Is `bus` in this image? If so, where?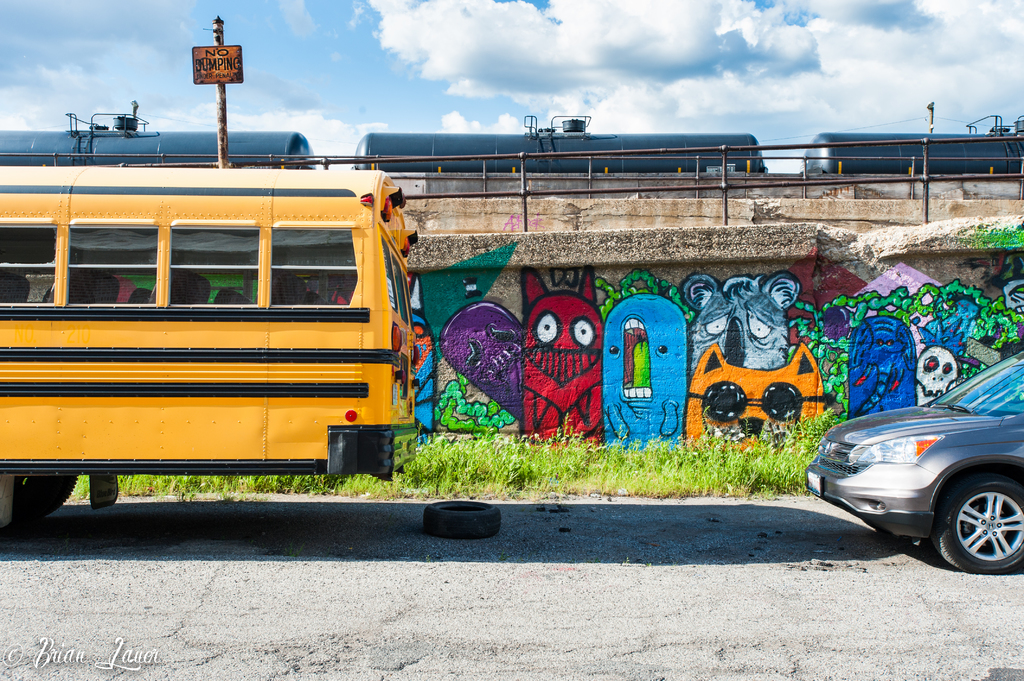
Yes, at bbox=[0, 167, 419, 531].
